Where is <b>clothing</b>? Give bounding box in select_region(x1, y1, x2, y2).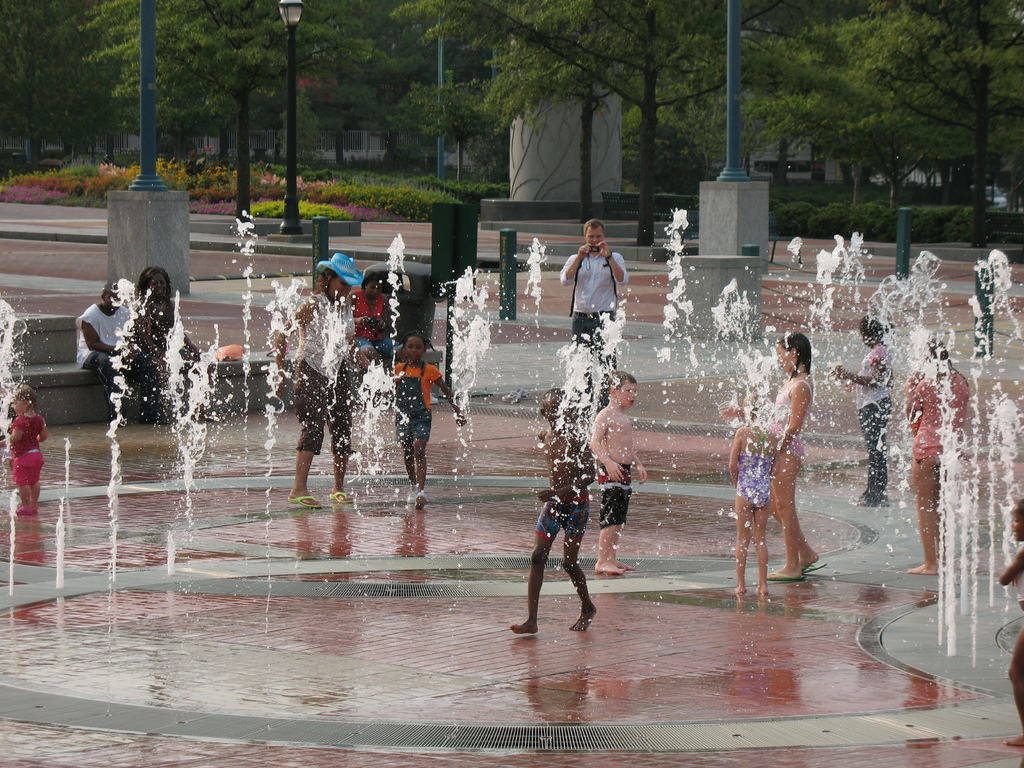
select_region(845, 344, 898, 512).
